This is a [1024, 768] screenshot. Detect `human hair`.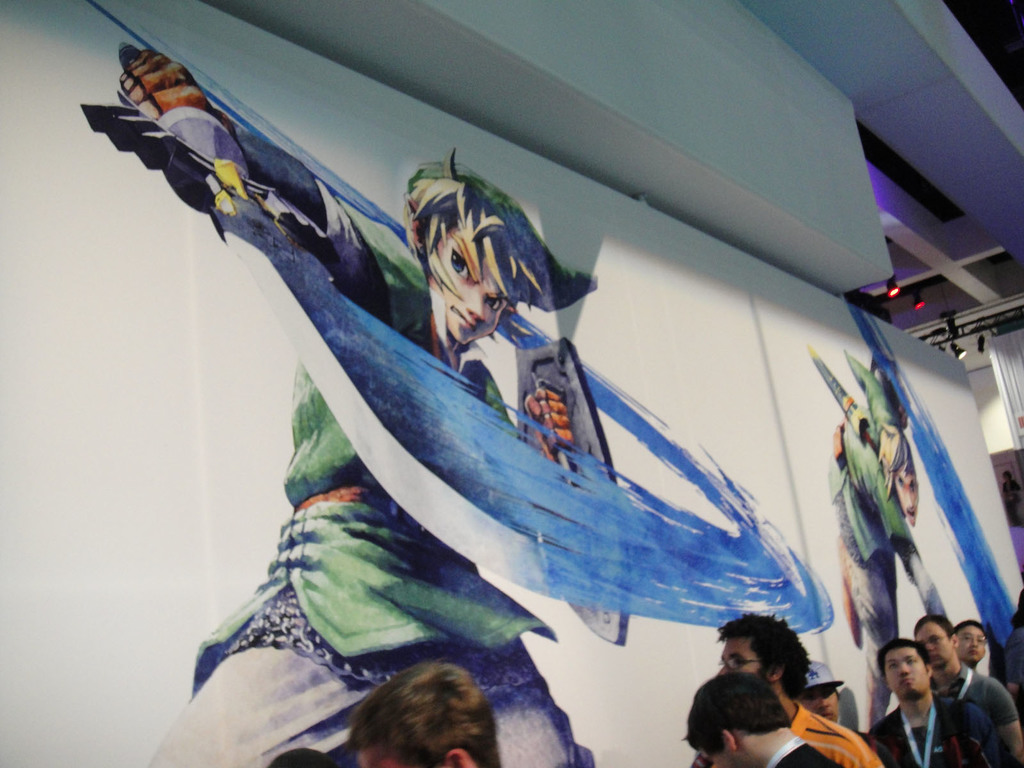
pyautogui.locateOnScreen(918, 604, 957, 638).
